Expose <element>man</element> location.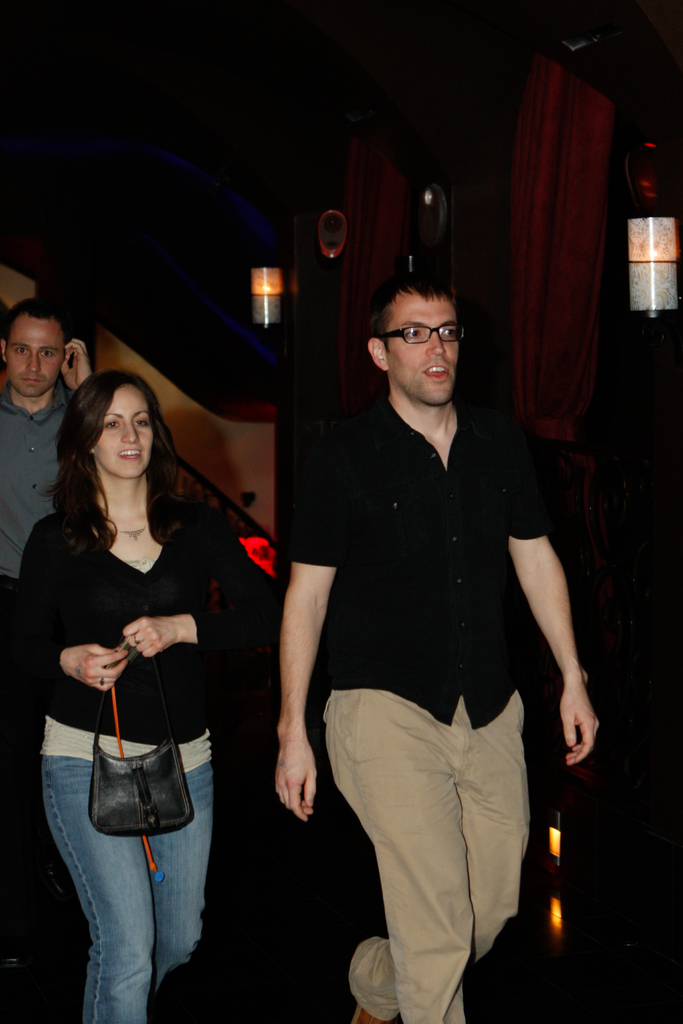
Exposed at locate(0, 299, 97, 967).
